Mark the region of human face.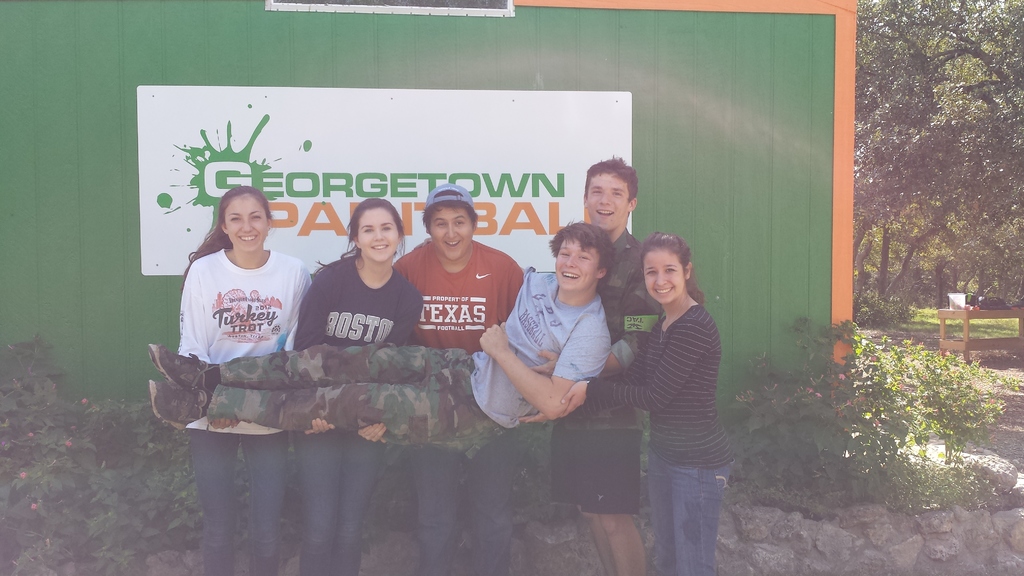
Region: l=357, t=208, r=398, b=266.
